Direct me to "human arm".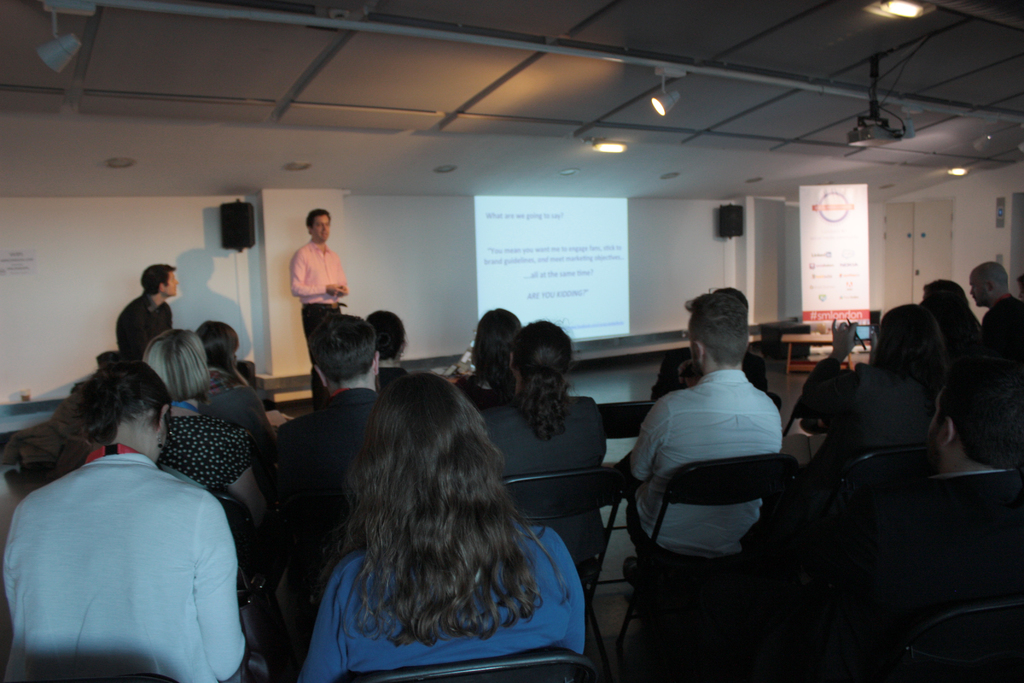
Direction: (247,386,292,483).
